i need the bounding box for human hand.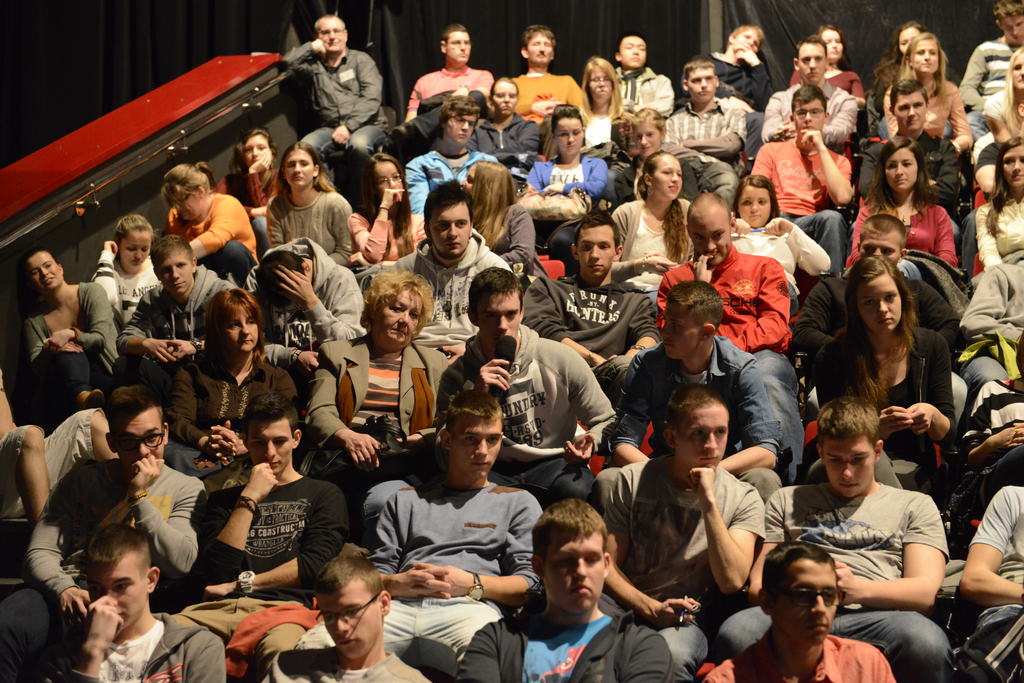
Here it is: box(330, 122, 351, 150).
